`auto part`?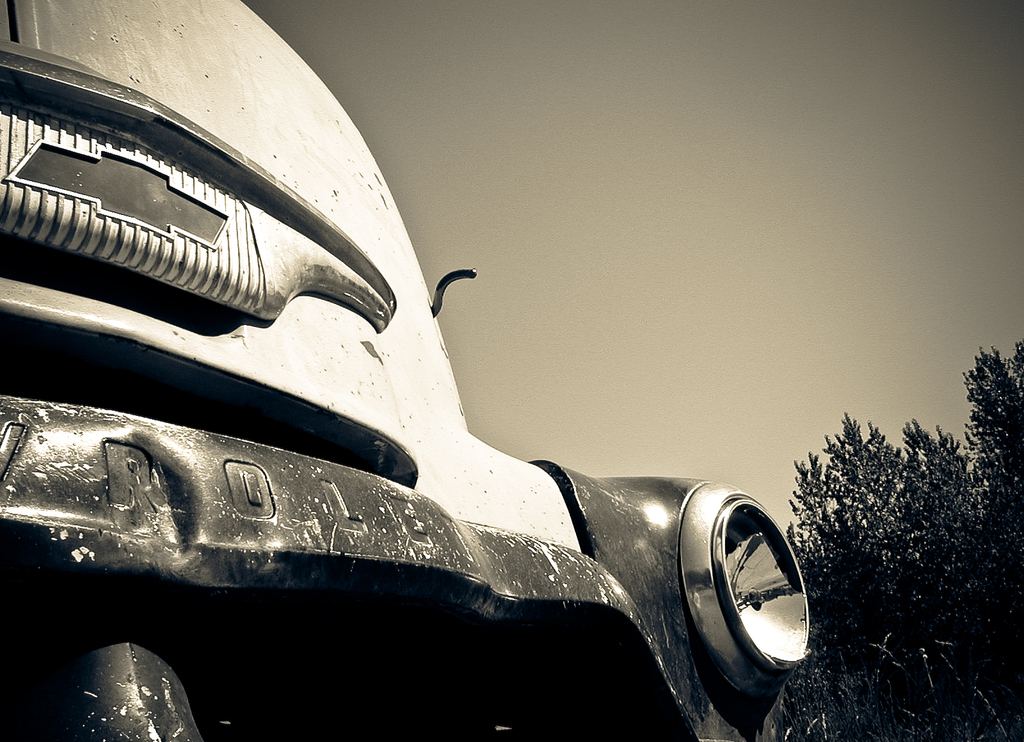
select_region(0, 38, 406, 347)
